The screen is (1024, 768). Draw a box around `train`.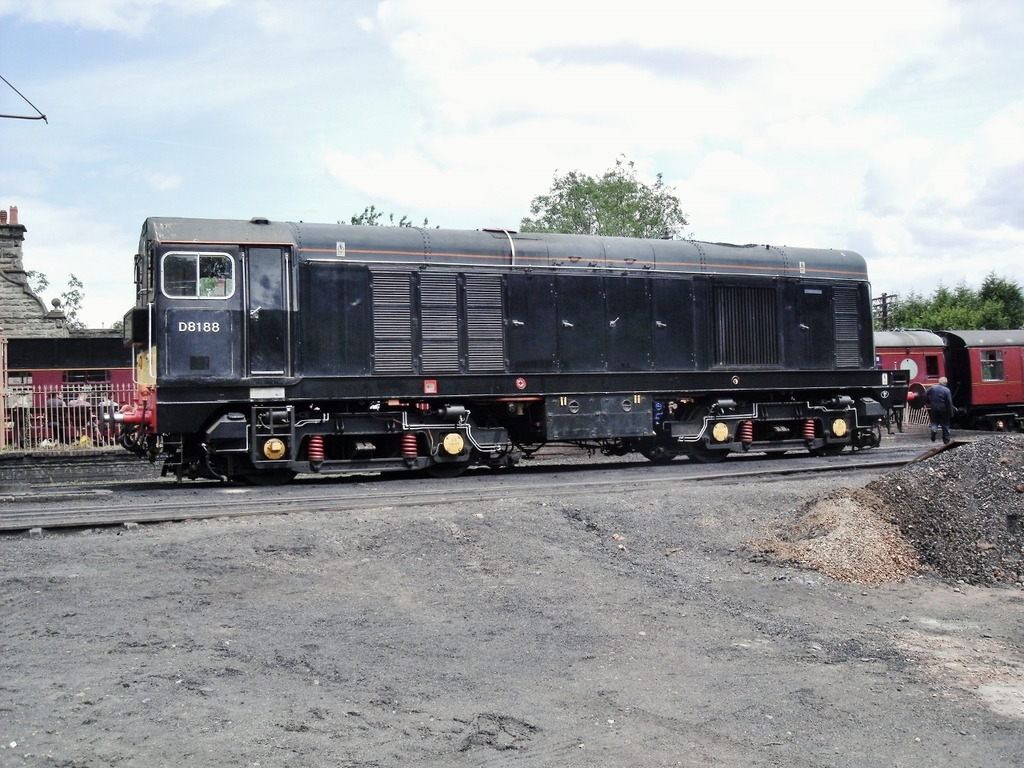
<bbox>124, 218, 908, 475</bbox>.
